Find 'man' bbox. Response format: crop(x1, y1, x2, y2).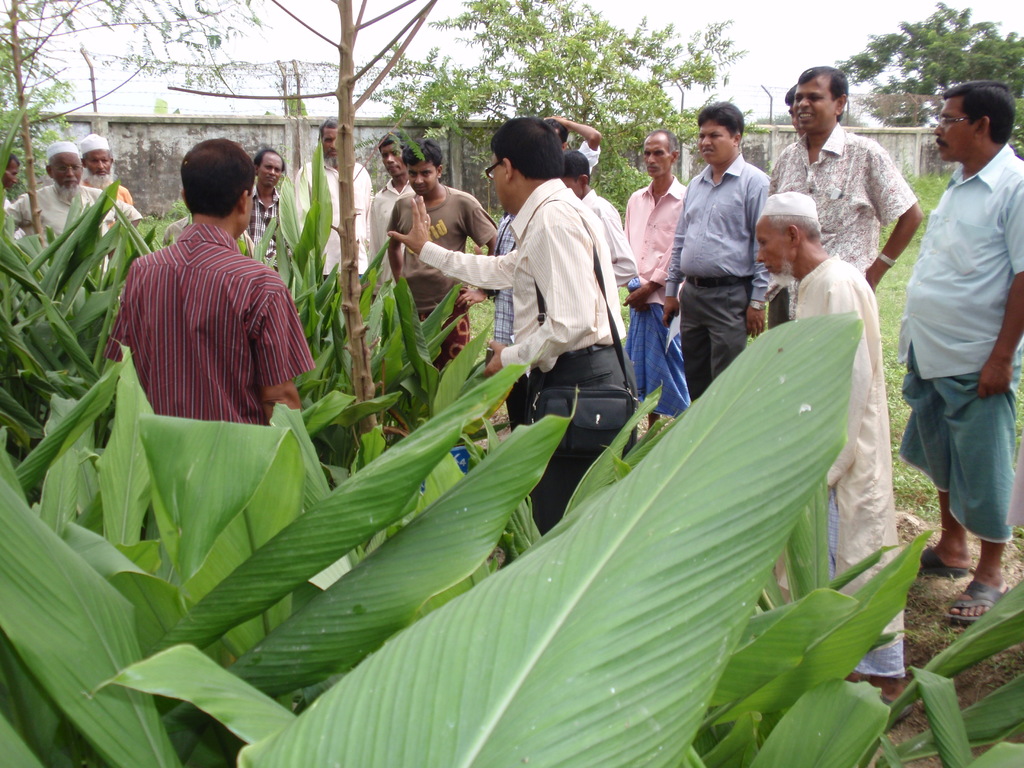
crop(75, 129, 133, 205).
